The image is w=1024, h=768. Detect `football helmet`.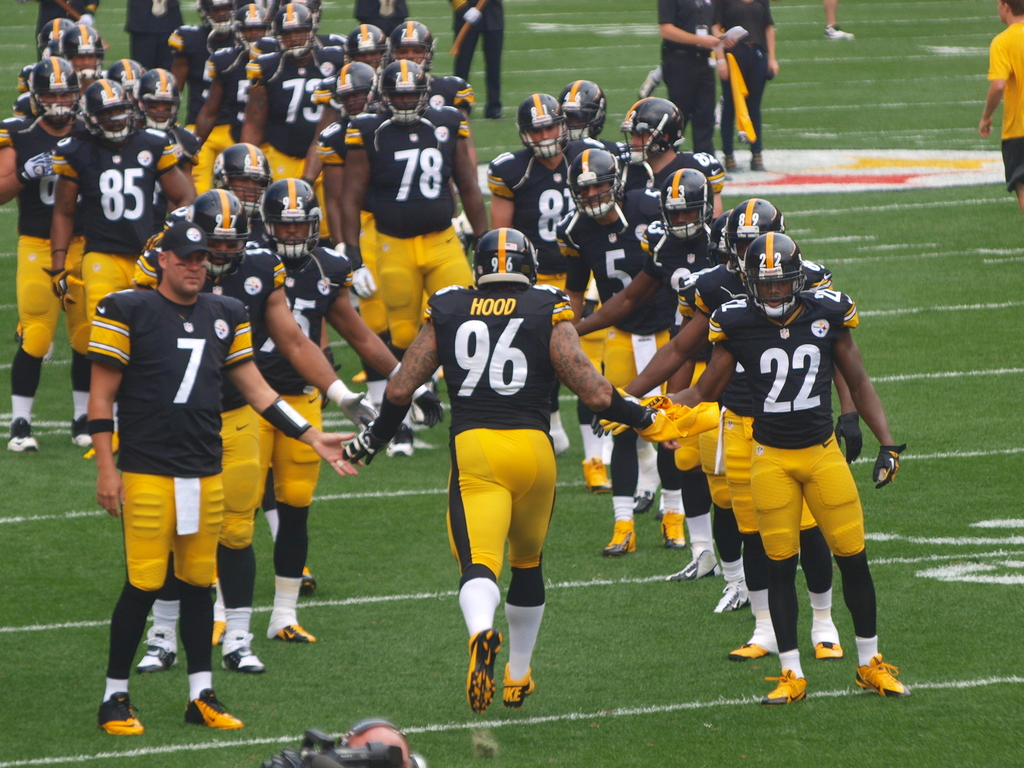
Detection: Rect(477, 230, 543, 286).
